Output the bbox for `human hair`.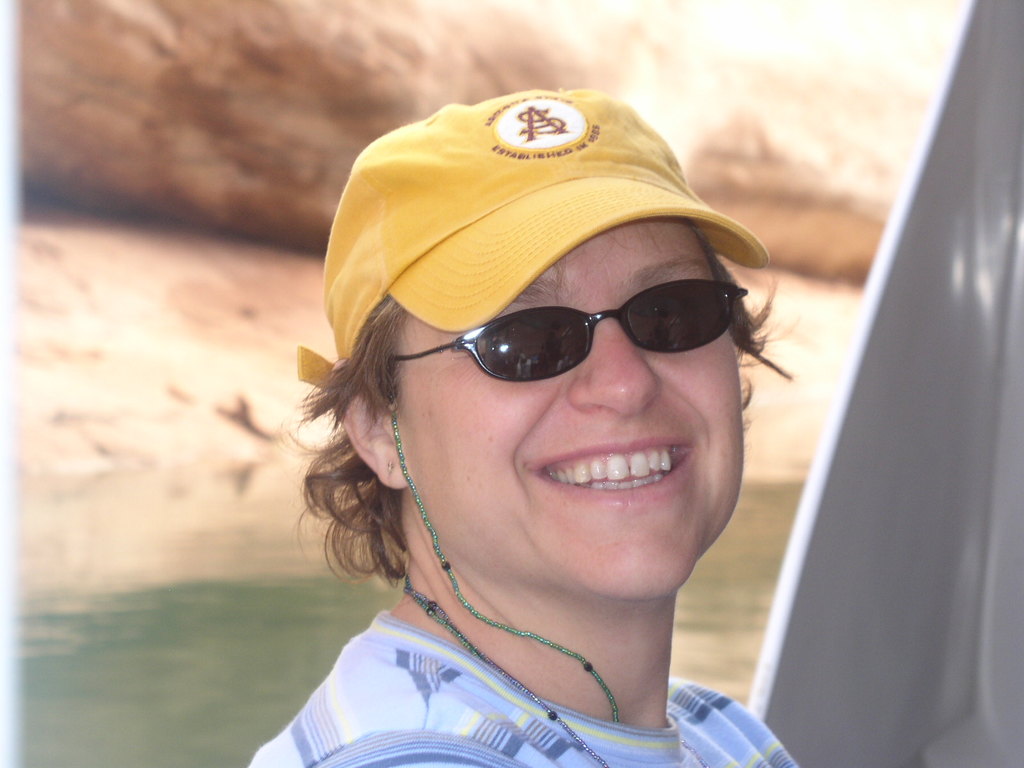
314,157,789,536.
